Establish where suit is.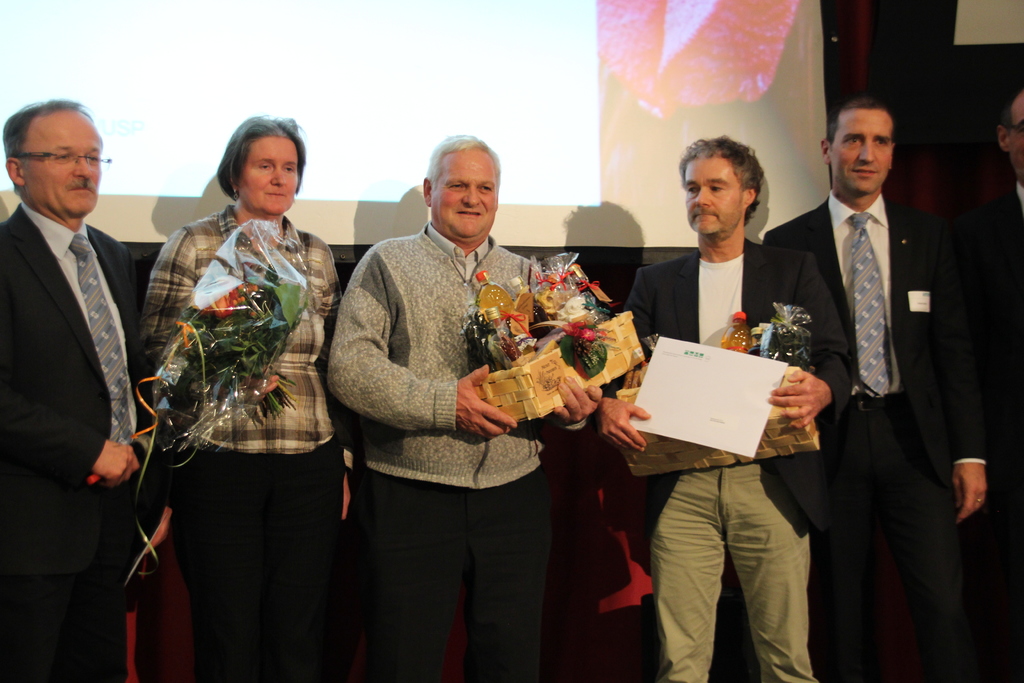
Established at [0,204,152,682].
